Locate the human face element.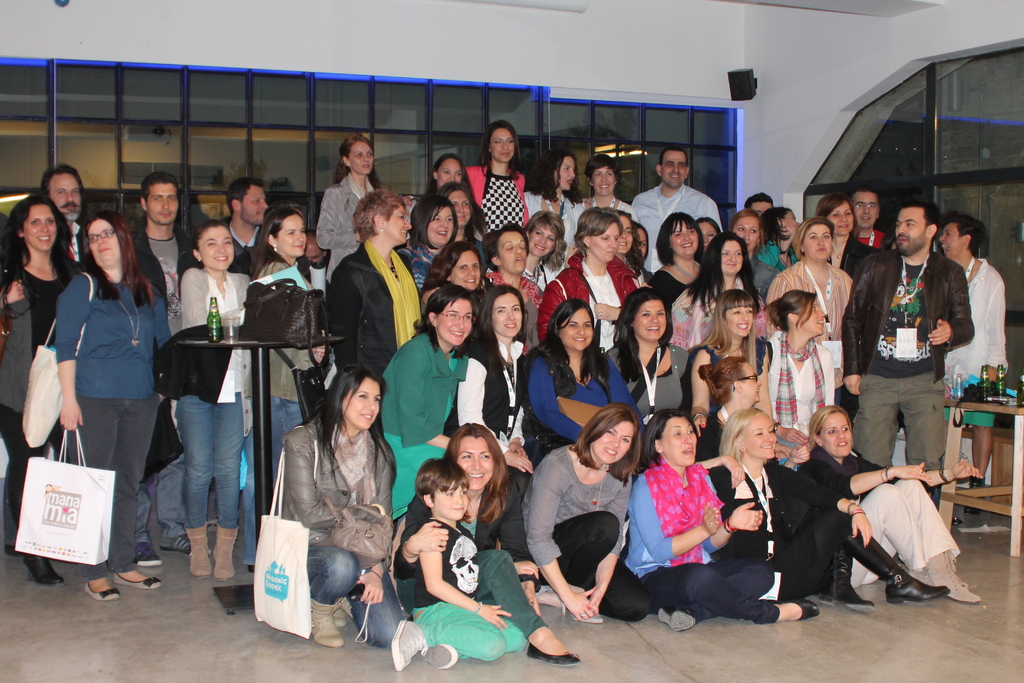
Element bbox: box(781, 211, 802, 235).
